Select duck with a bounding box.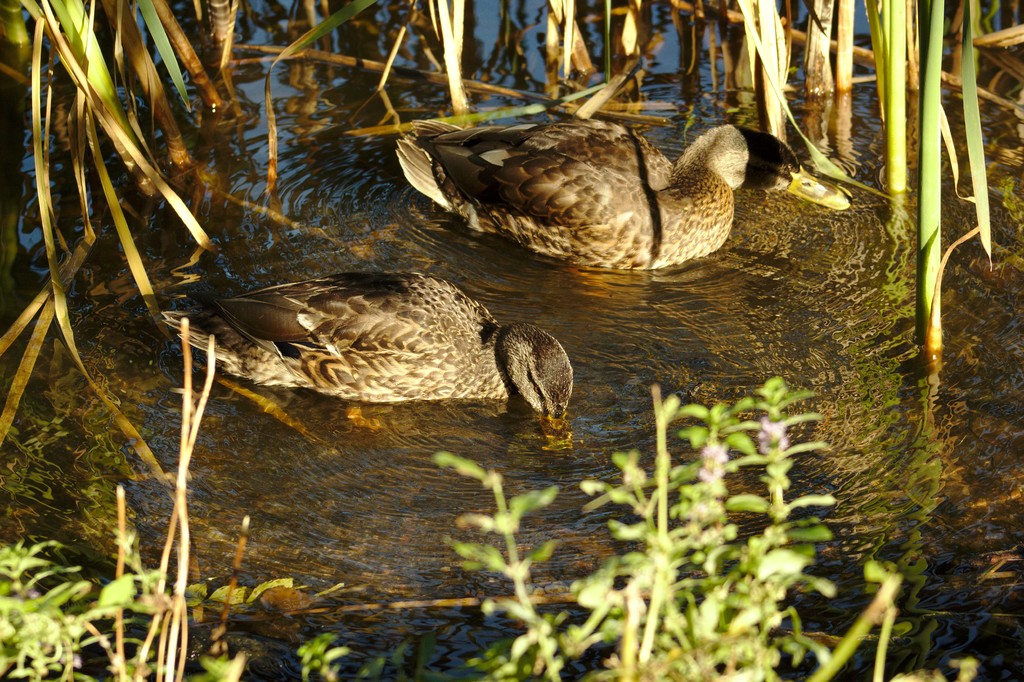
189,248,585,422.
